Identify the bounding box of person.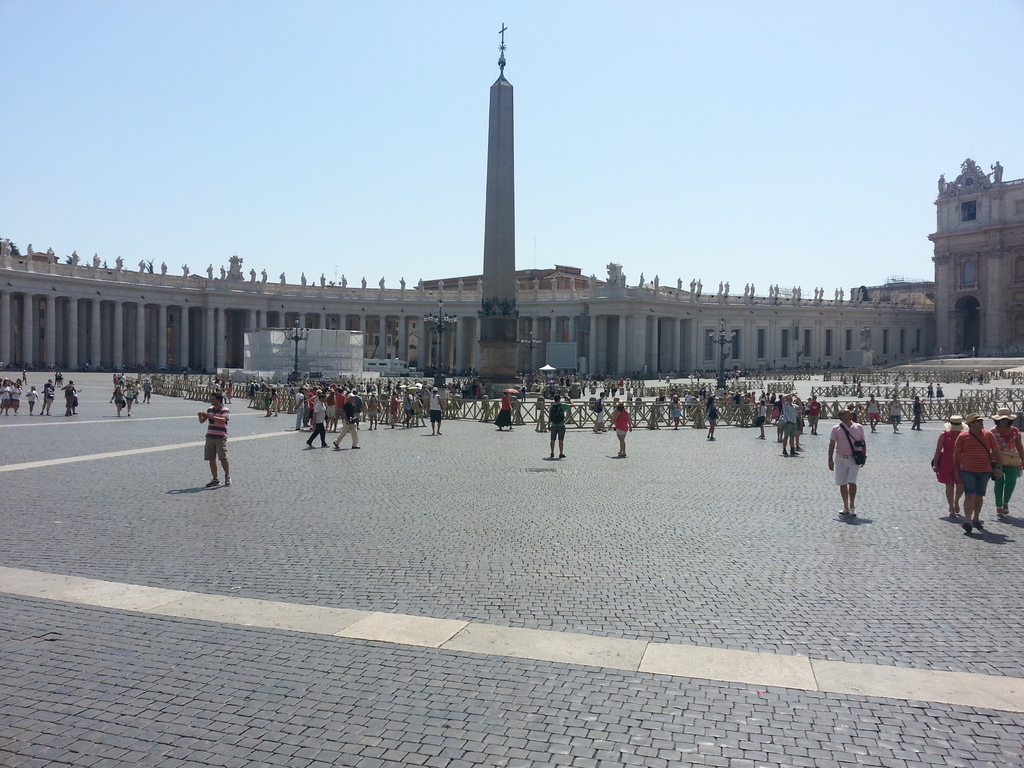
{"left": 68, "top": 250, "right": 76, "bottom": 267}.
